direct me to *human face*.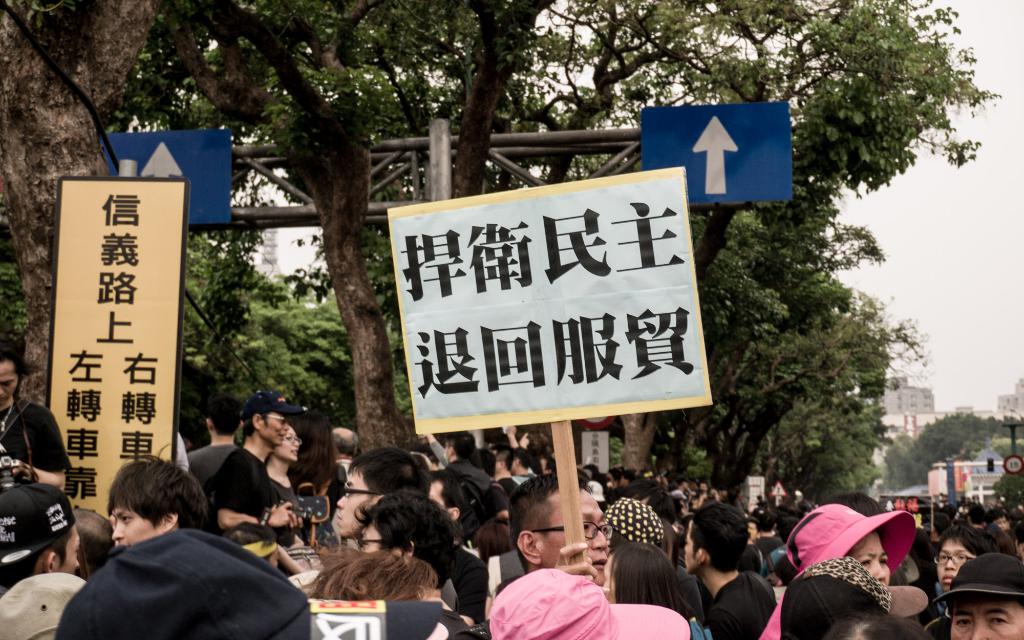
Direction: bbox=(426, 479, 458, 525).
